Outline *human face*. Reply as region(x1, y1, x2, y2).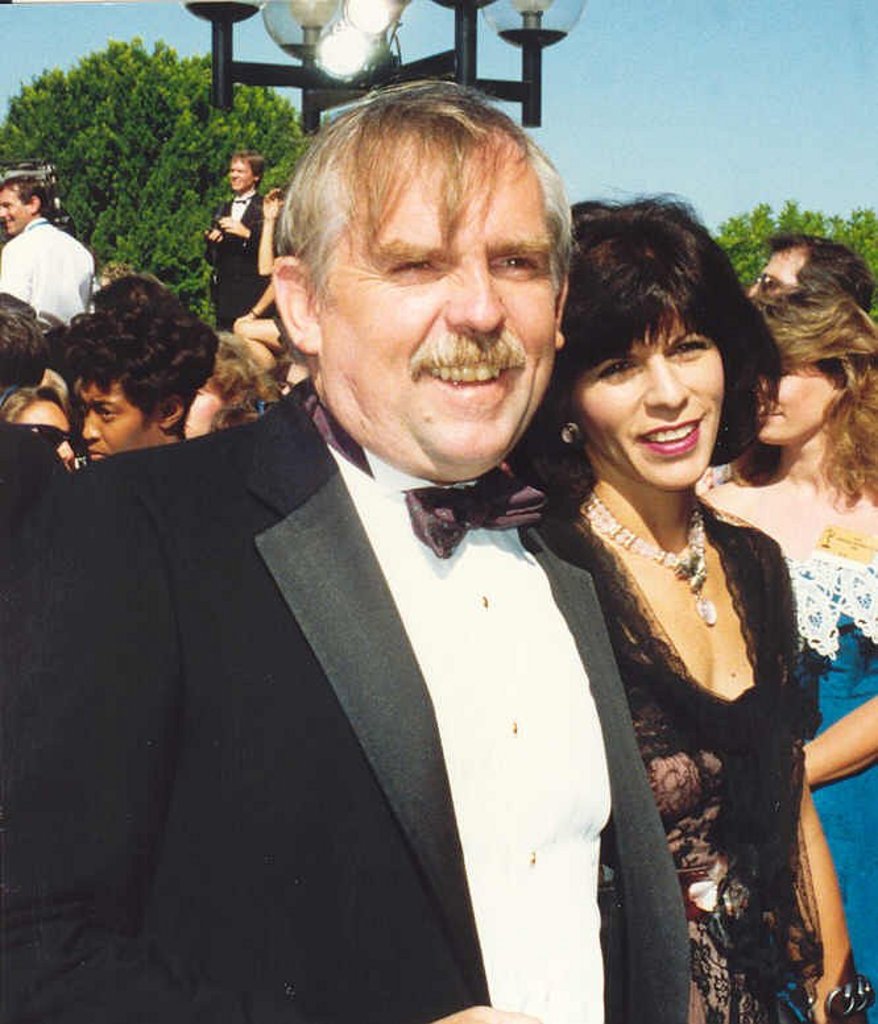
region(18, 393, 73, 459).
